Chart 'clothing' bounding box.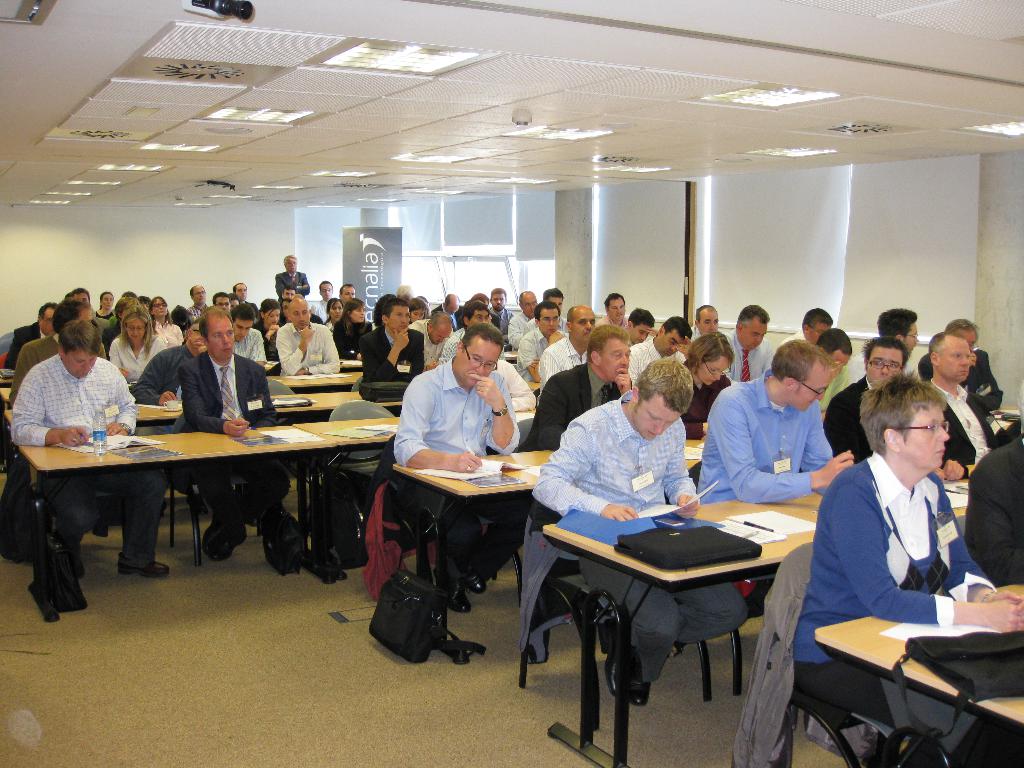
Charted: pyautogui.locateOnScreen(9, 355, 172, 581).
